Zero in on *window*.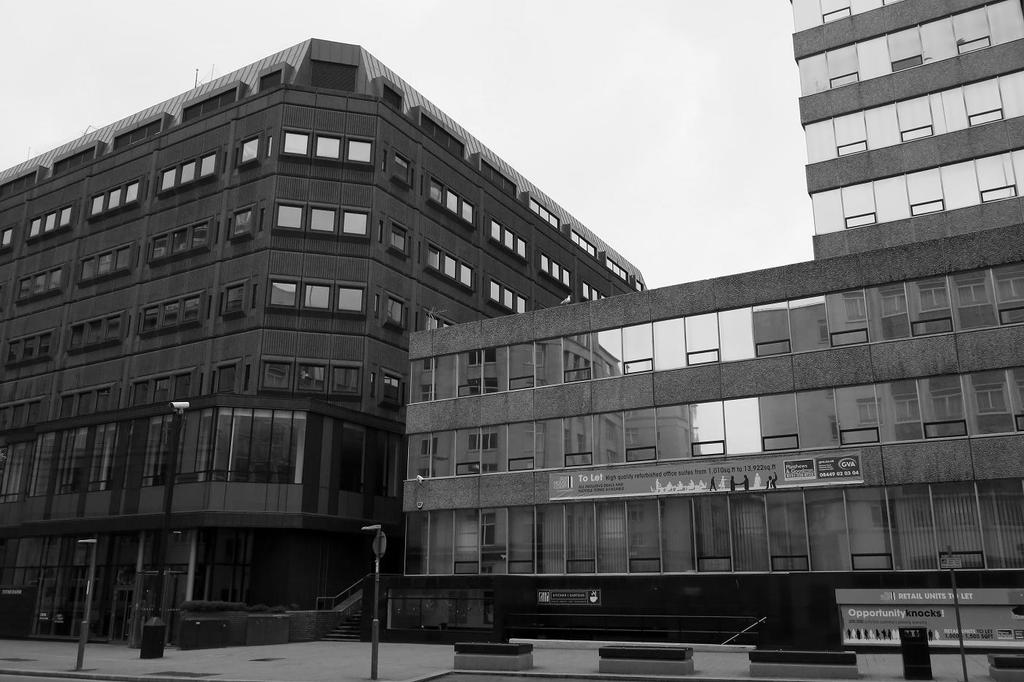
Zeroed in: (18,273,34,300).
